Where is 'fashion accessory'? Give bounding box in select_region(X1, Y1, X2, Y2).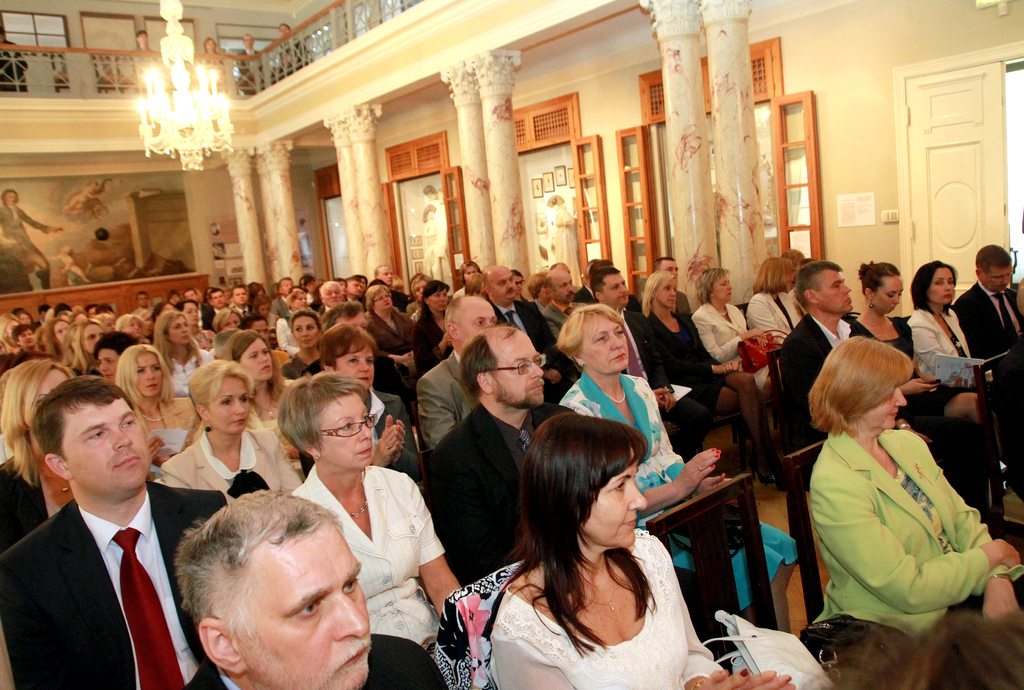
select_region(668, 503, 750, 556).
